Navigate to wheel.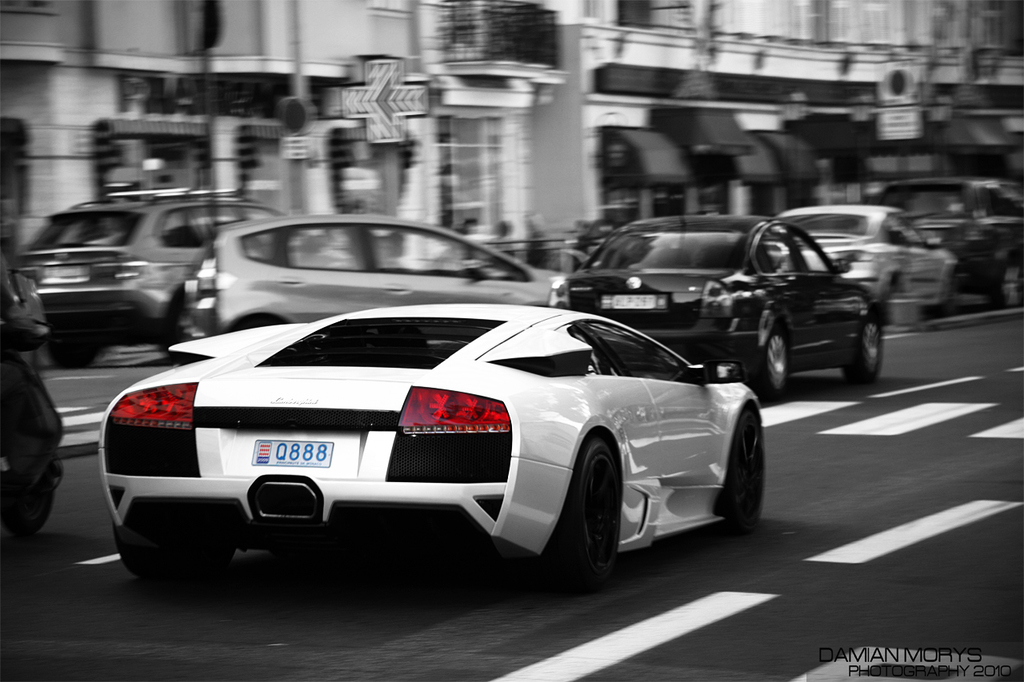
Navigation target: pyautogui.locateOnScreen(759, 329, 793, 401).
